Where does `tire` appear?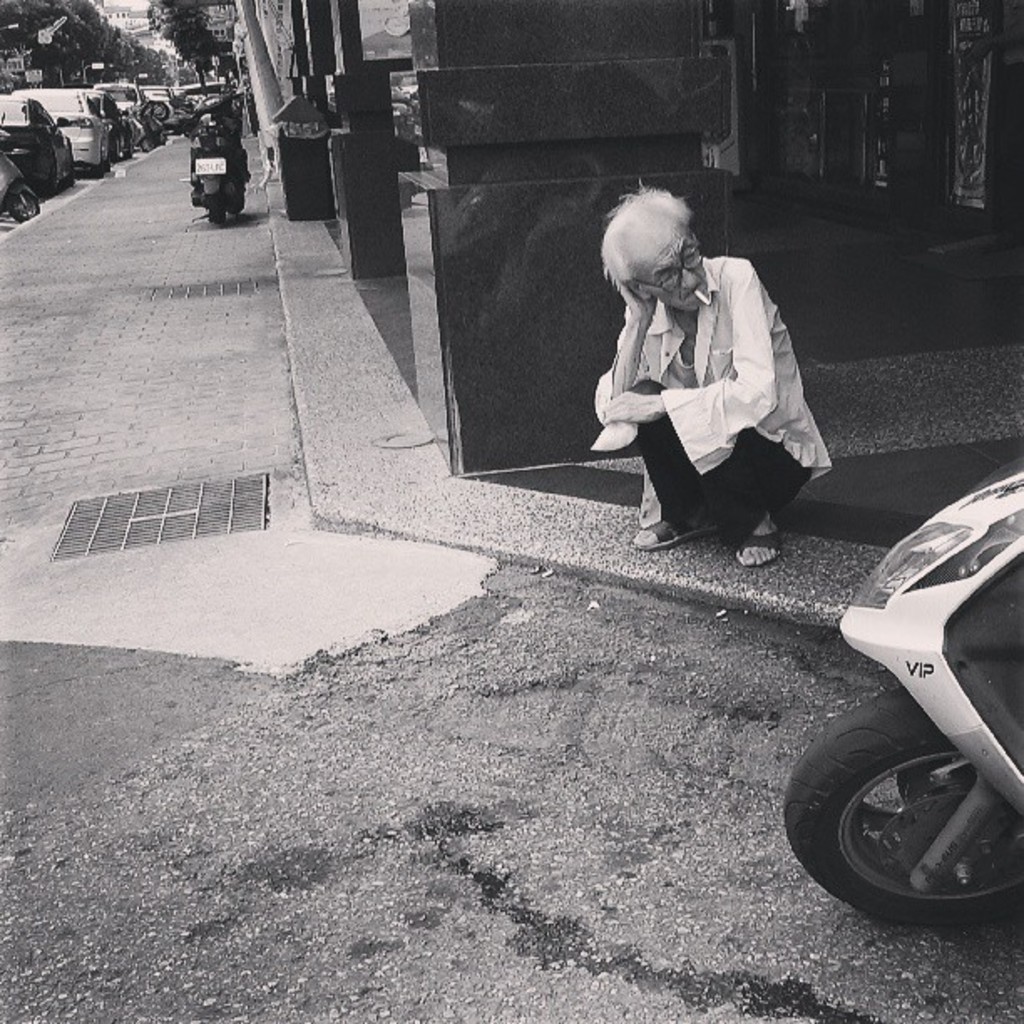
Appears at 785, 676, 1022, 937.
